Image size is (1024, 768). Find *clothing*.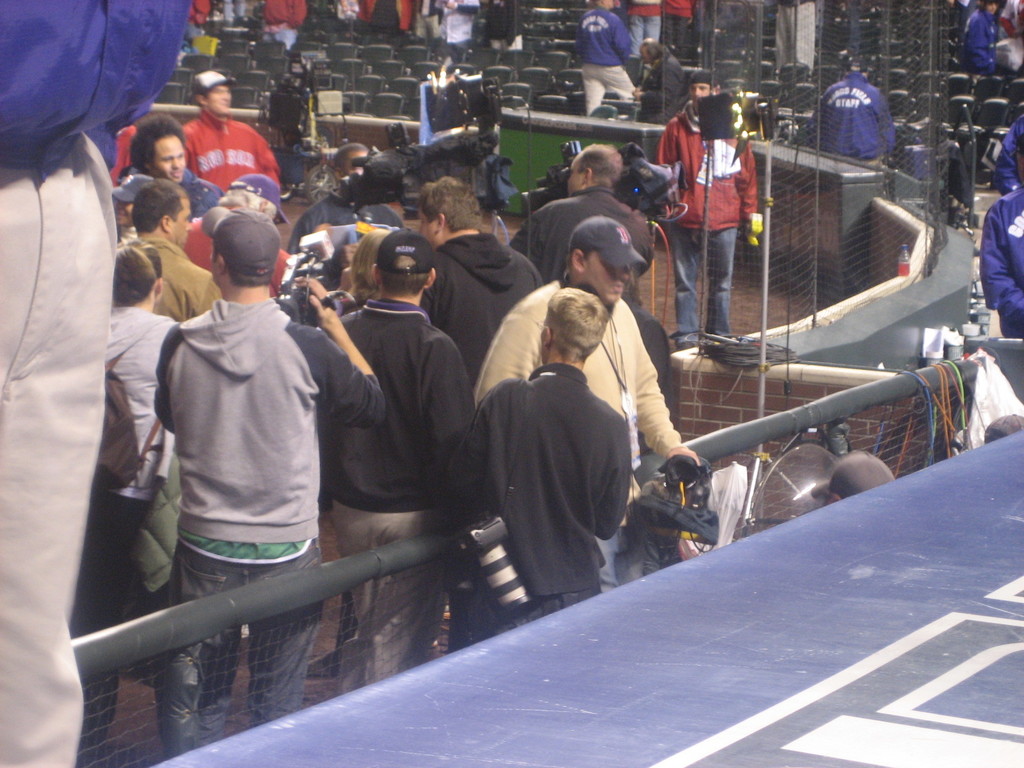
Rect(626, 297, 671, 387).
